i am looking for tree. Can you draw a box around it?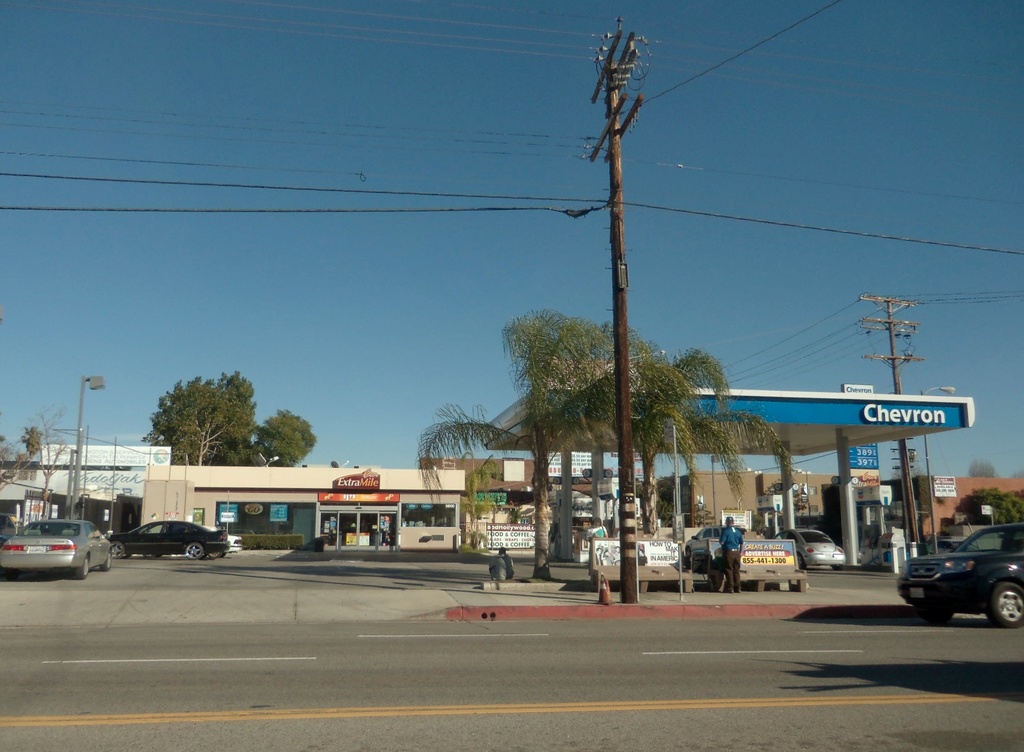
Sure, the bounding box is region(28, 402, 75, 519).
